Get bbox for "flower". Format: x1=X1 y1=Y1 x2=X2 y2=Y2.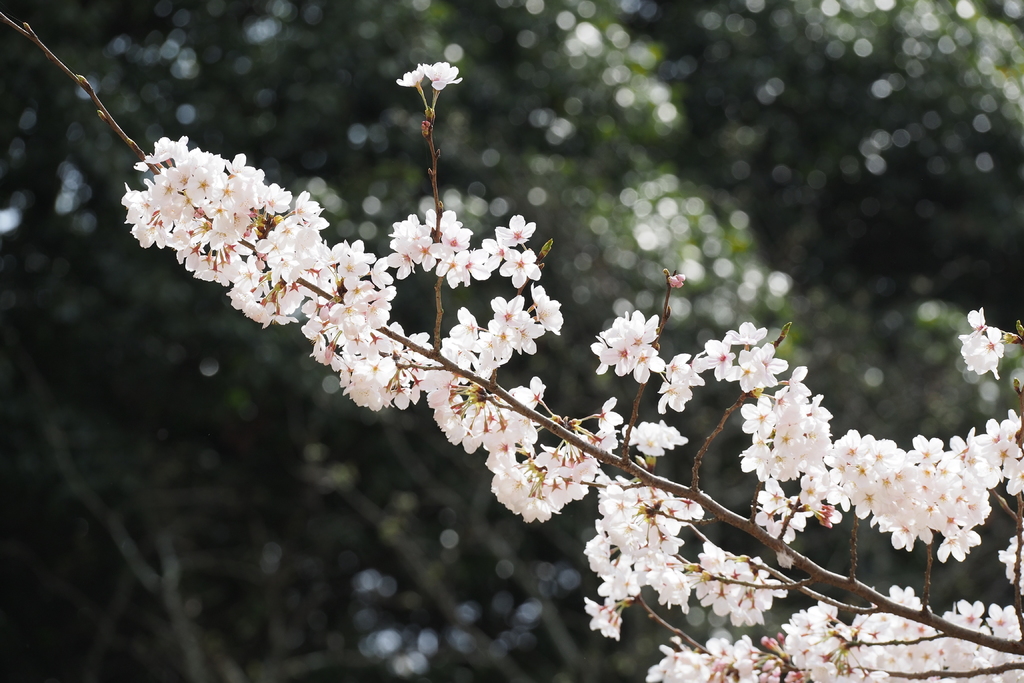
x1=422 y1=61 x2=463 y2=93.
